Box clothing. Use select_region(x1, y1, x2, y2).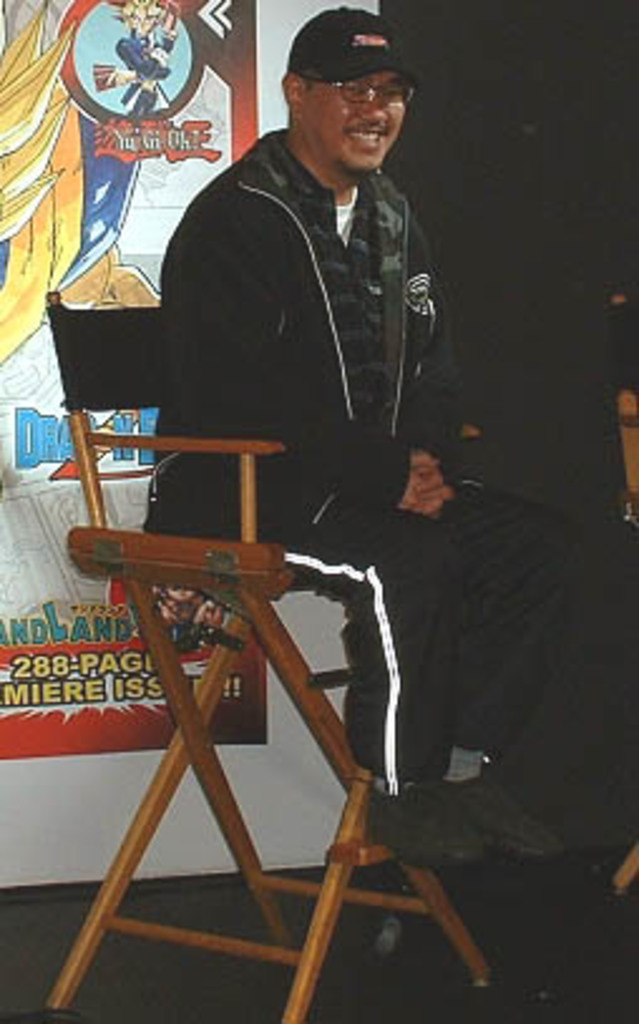
select_region(148, 123, 465, 538).
